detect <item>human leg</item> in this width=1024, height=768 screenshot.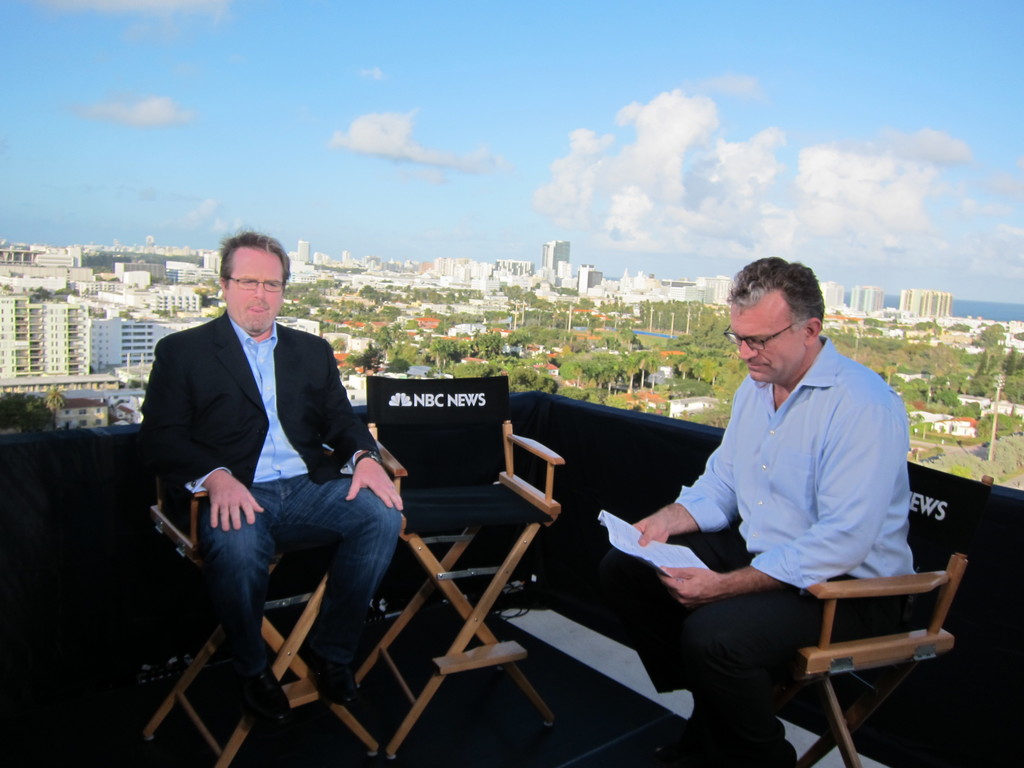
Detection: [x1=688, y1=582, x2=913, y2=767].
